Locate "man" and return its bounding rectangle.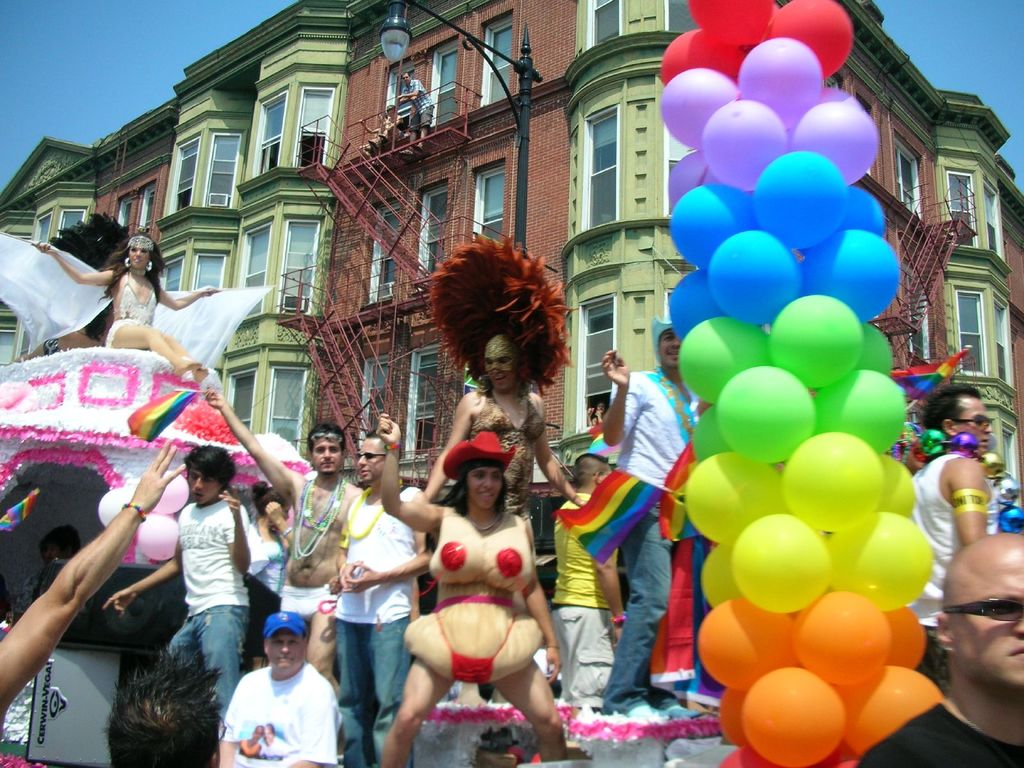
pyautogui.locateOnScreen(205, 384, 364, 682).
